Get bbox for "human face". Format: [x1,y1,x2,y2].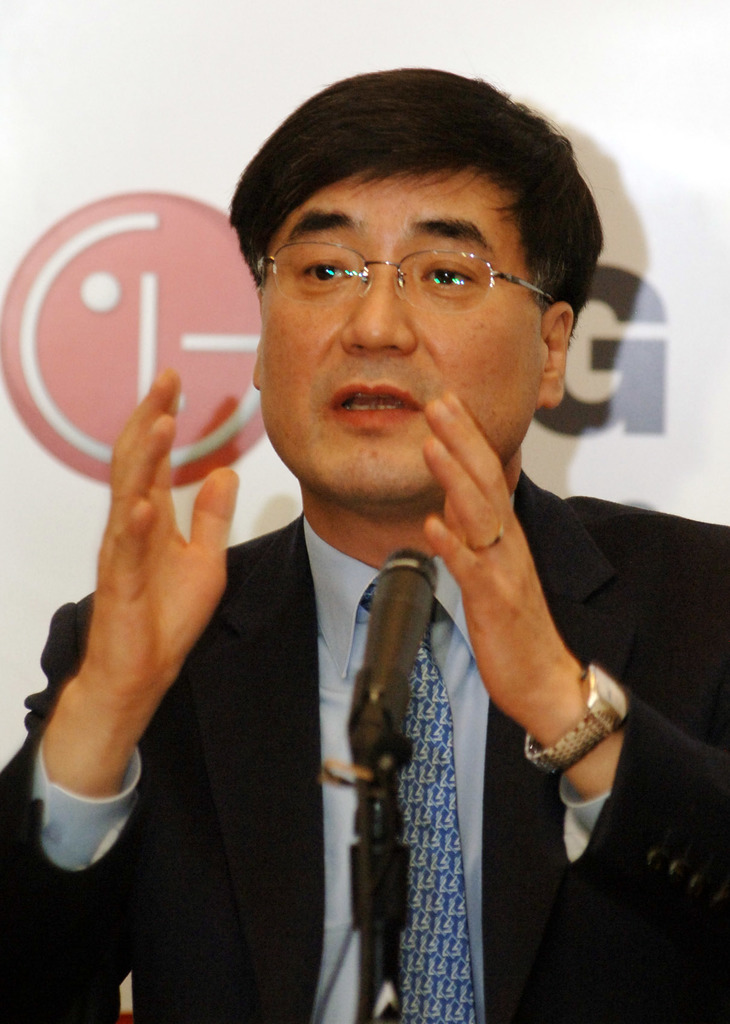
[259,161,542,502].
